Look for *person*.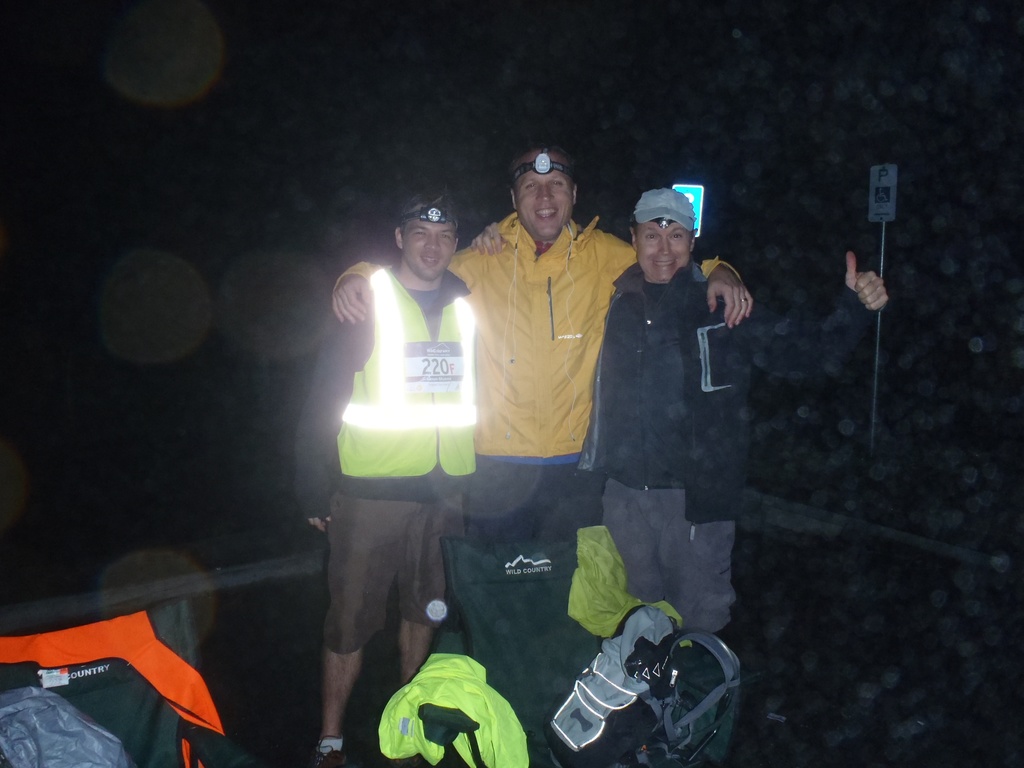
Found: 330,141,753,767.
